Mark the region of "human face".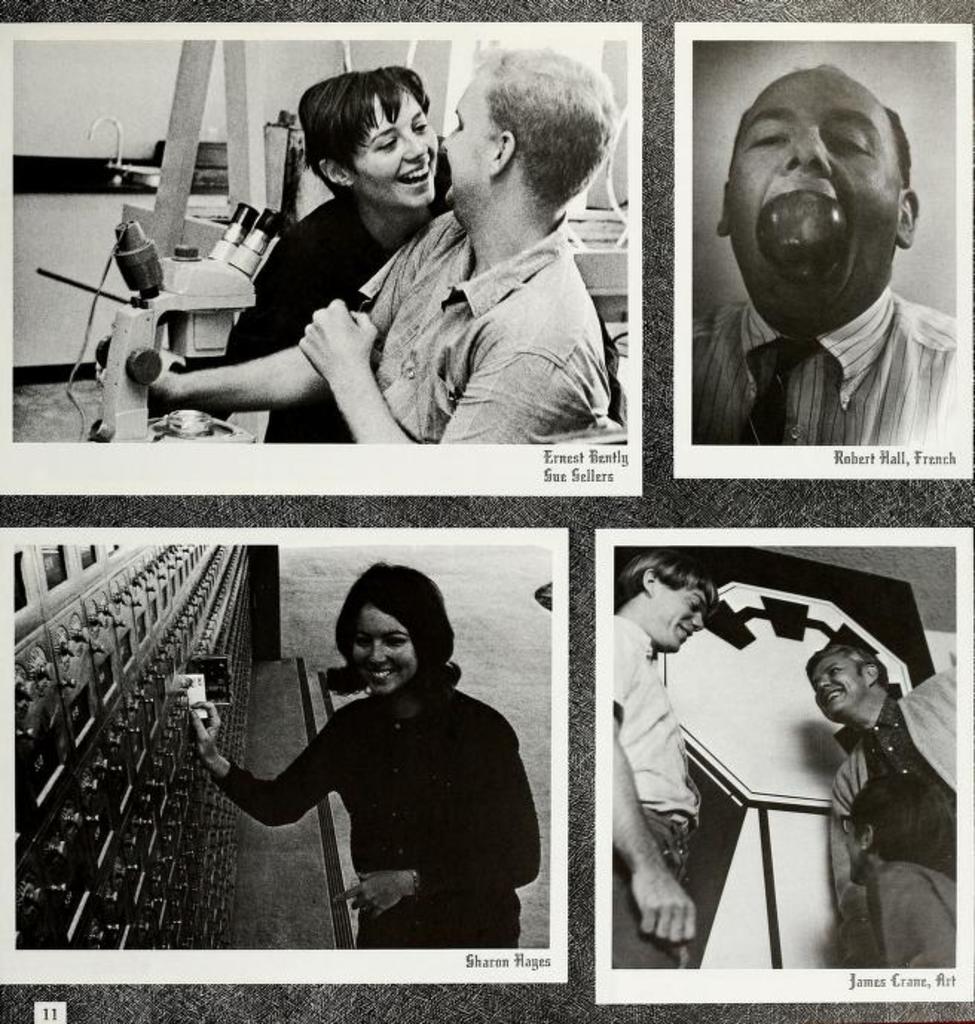
Region: <region>733, 70, 901, 309</region>.
